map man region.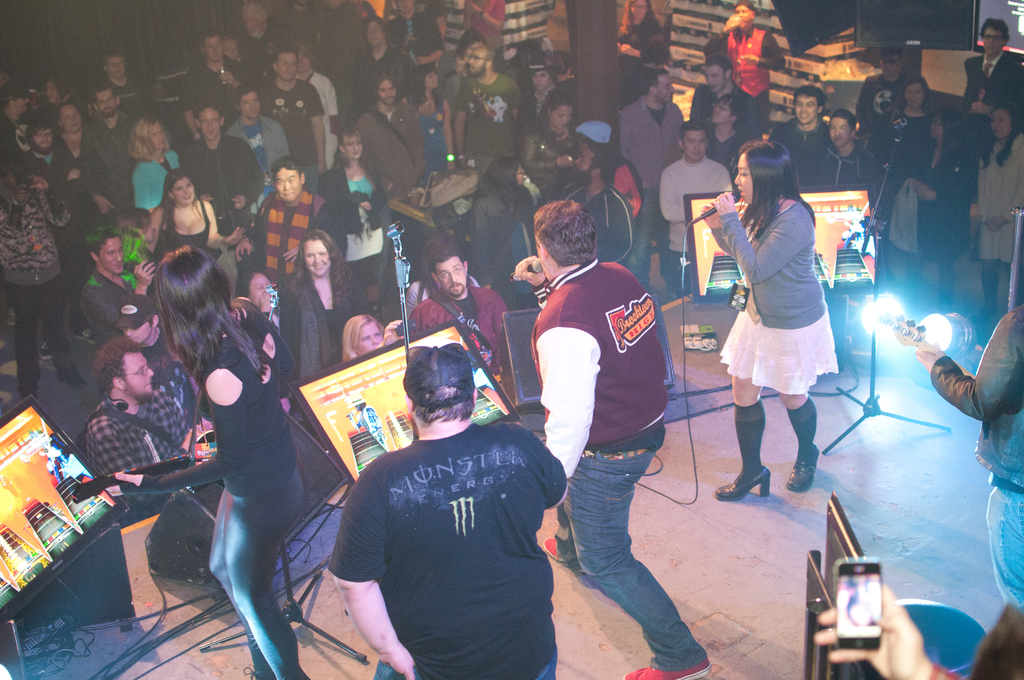
Mapped to 109, 295, 201, 428.
